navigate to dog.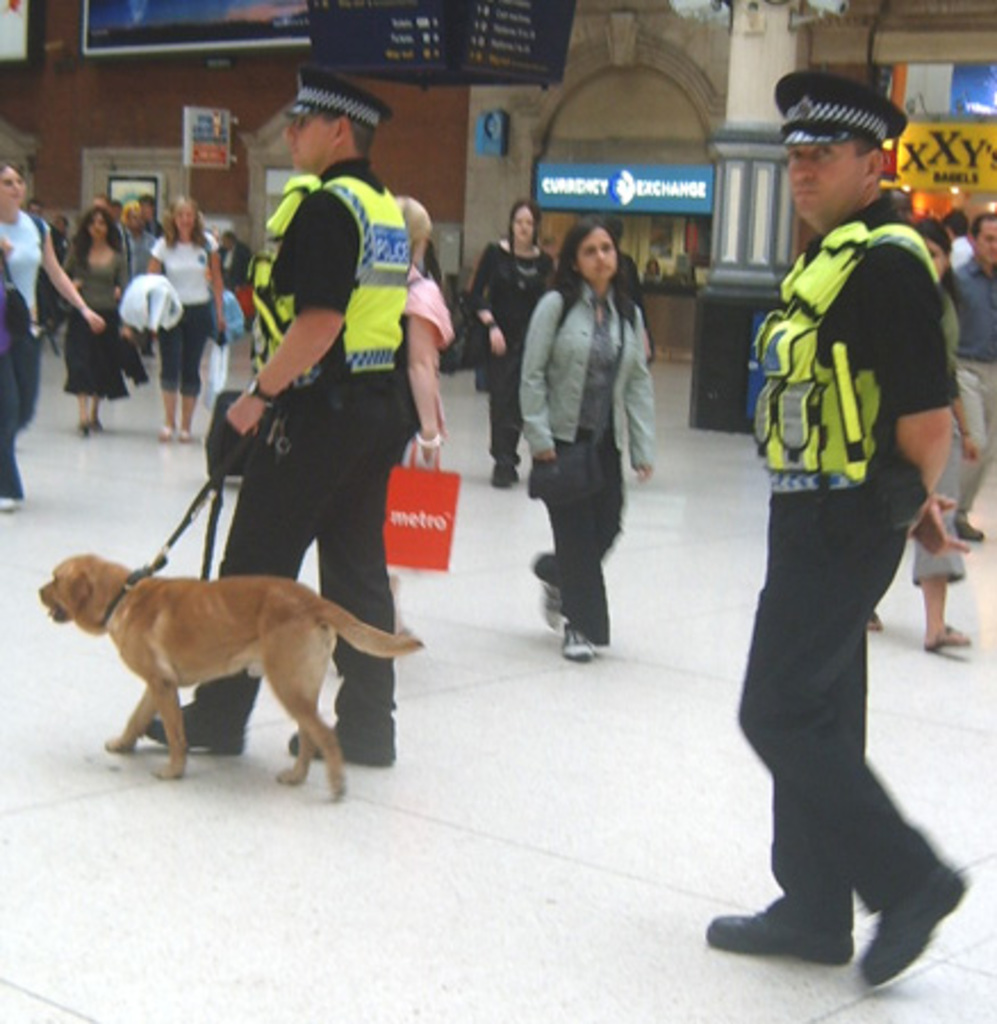
Navigation target: left=41, top=551, right=428, bottom=801.
